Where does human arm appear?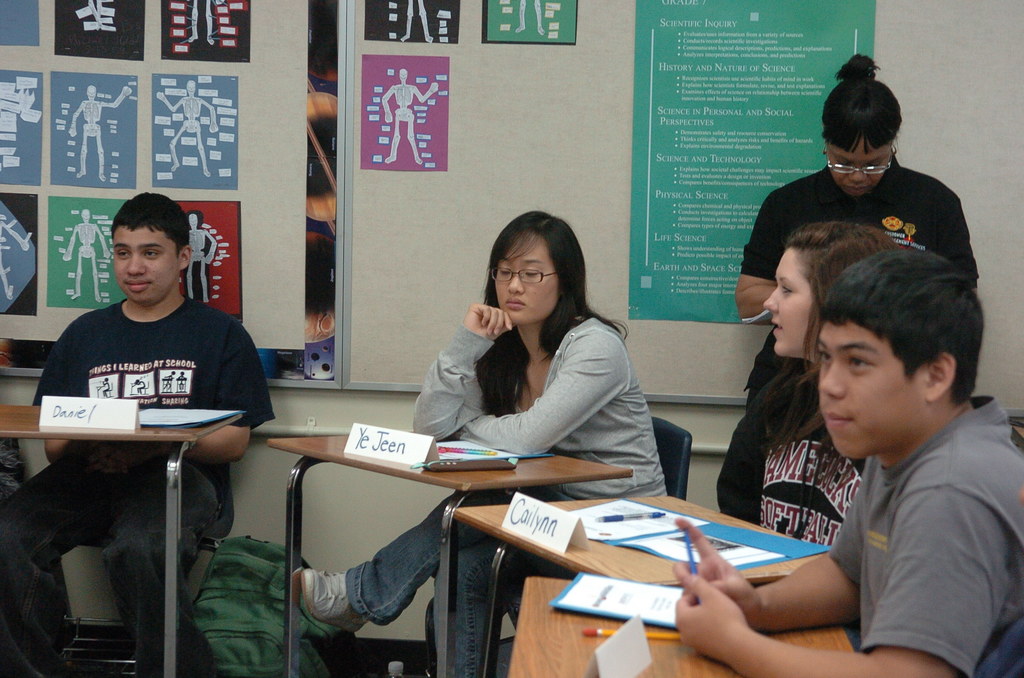
Appears at l=65, t=236, r=74, b=262.
